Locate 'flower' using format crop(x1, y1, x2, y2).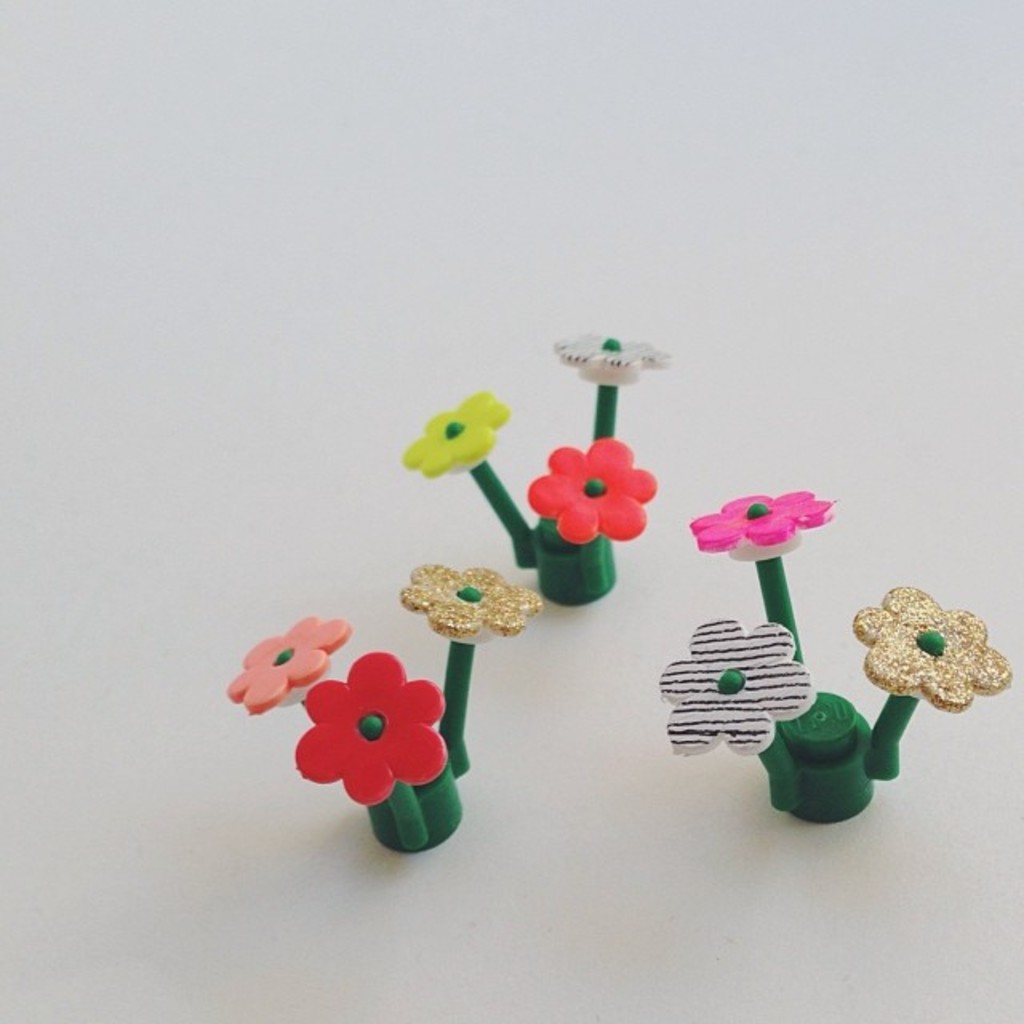
crop(221, 611, 350, 720).
